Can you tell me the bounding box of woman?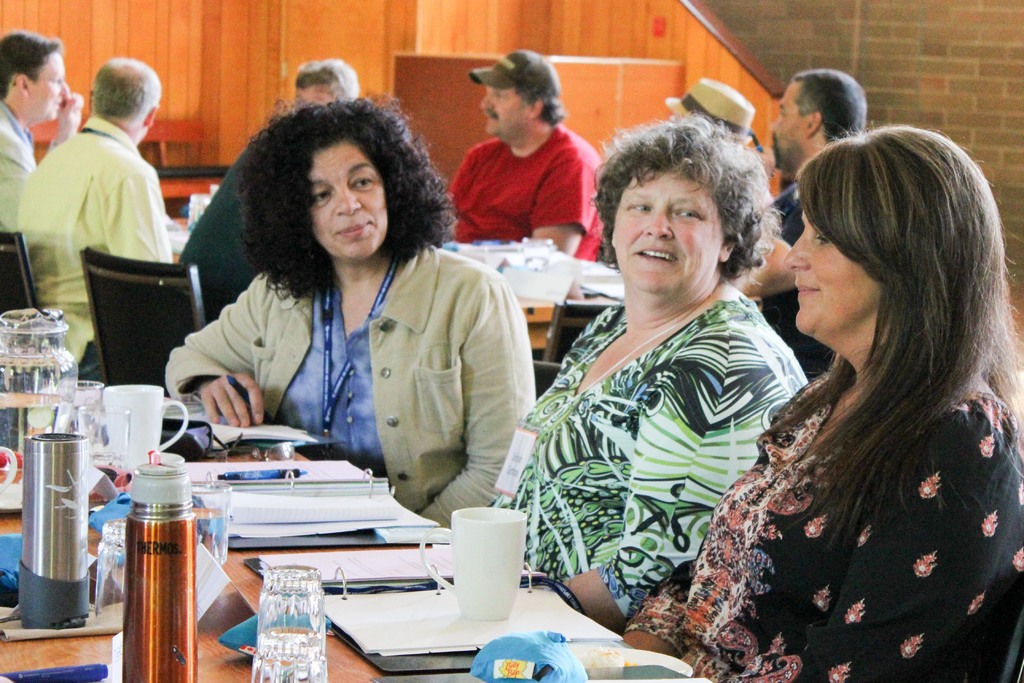
<region>485, 119, 806, 635</region>.
